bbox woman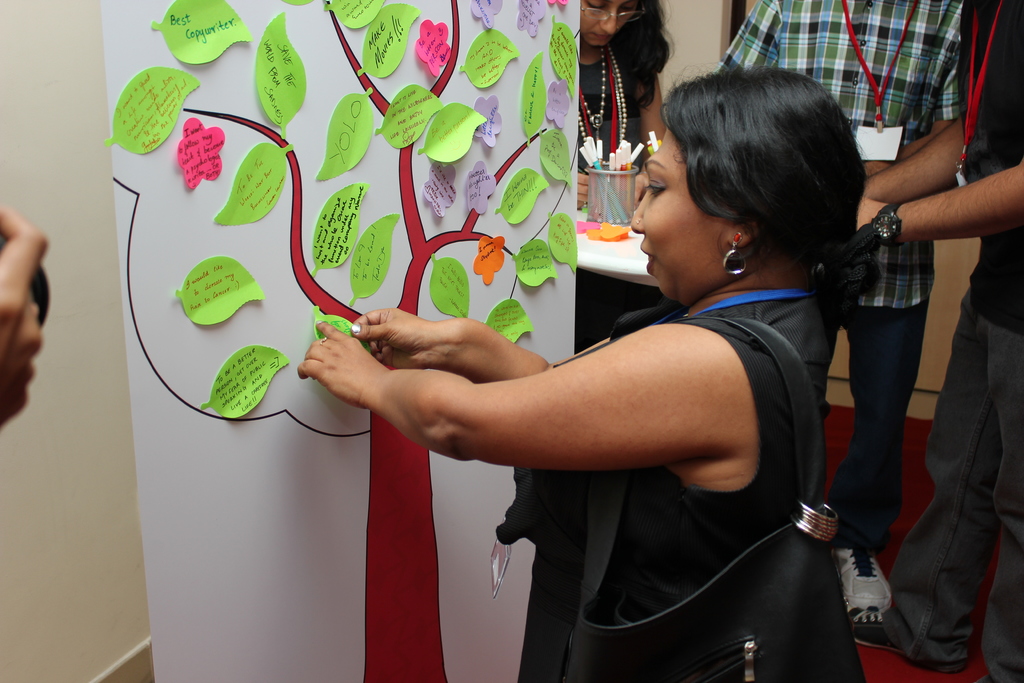
295:69:865:682
